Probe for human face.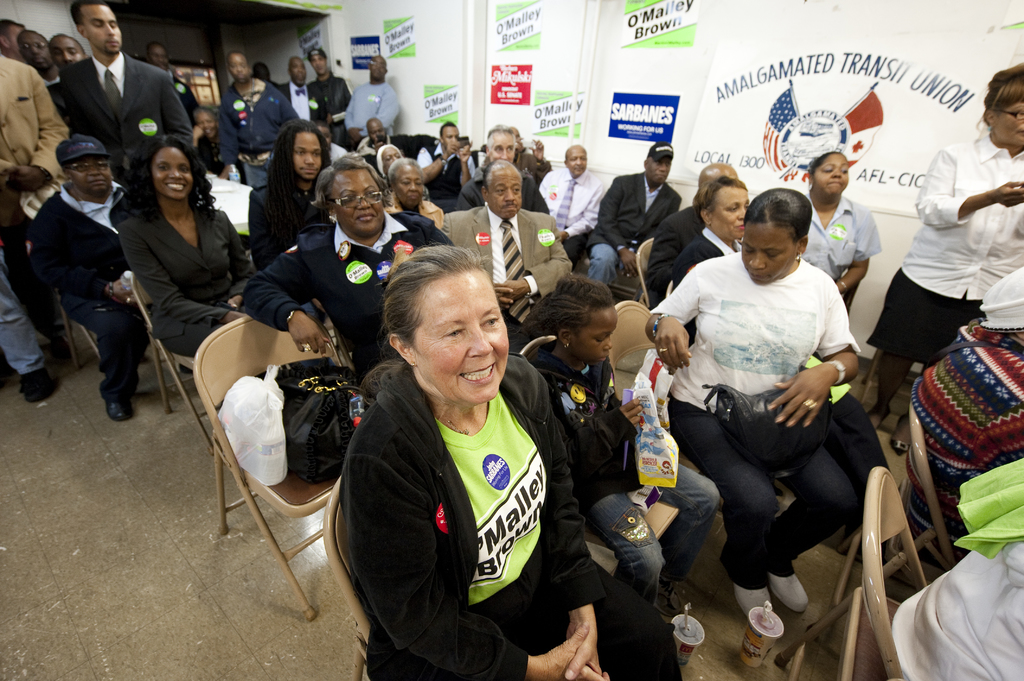
Probe result: 440, 127, 459, 142.
